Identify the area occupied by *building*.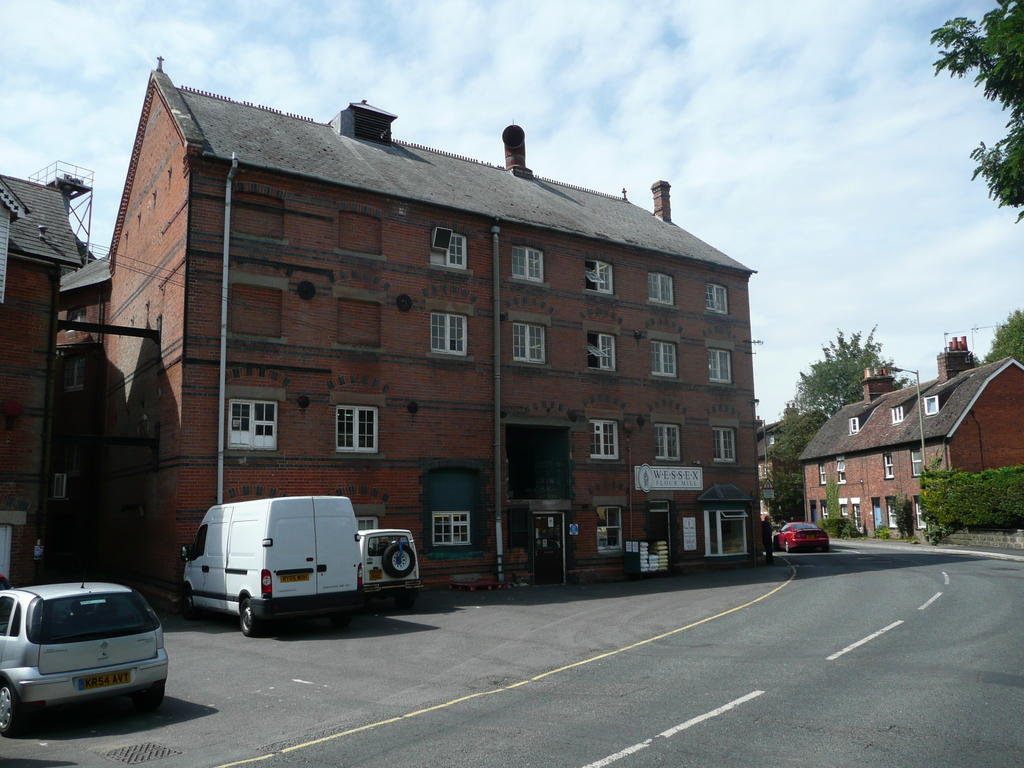
Area: detection(794, 332, 1023, 543).
